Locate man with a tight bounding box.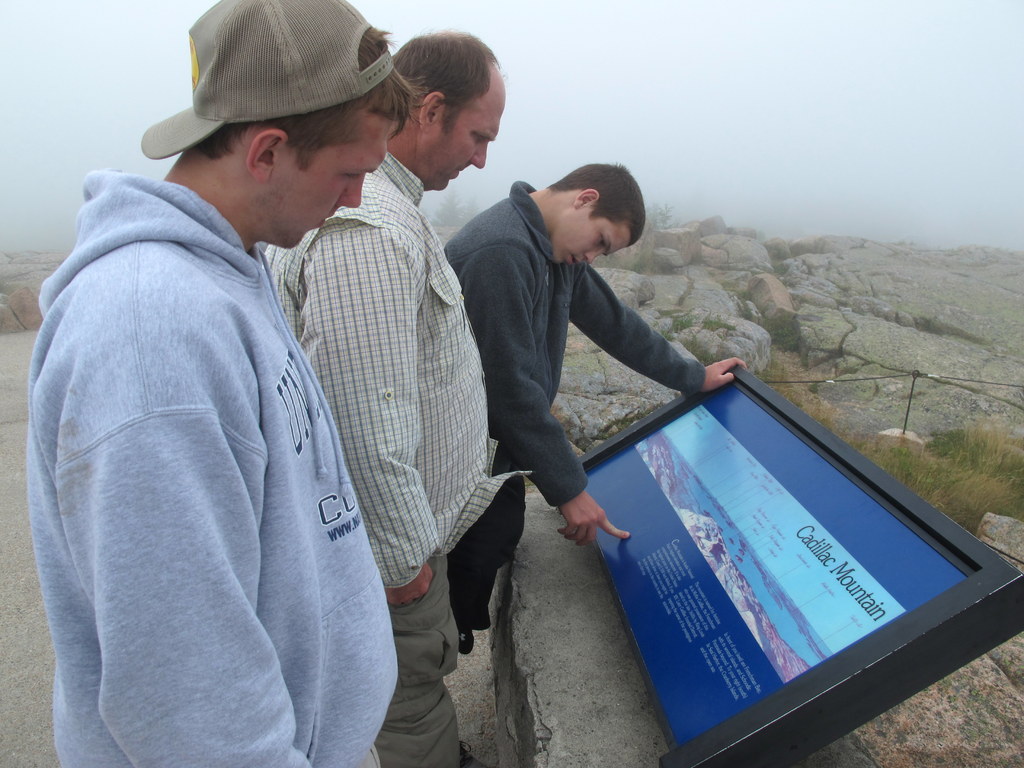
17 0 401 767.
